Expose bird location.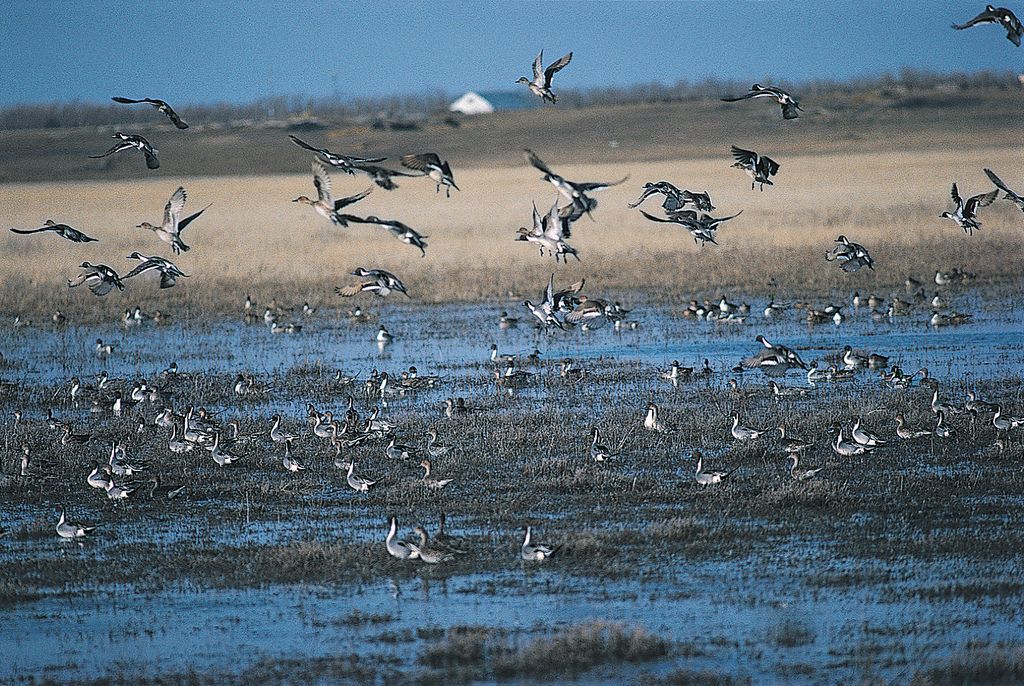
Exposed at 44 310 69 327.
